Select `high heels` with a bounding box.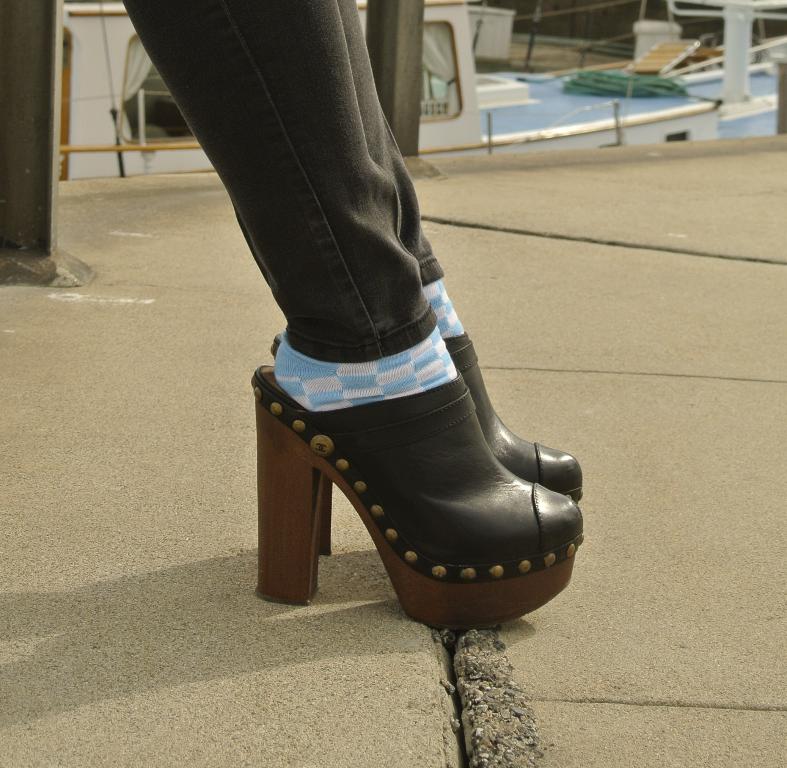
(x1=272, y1=334, x2=581, y2=558).
